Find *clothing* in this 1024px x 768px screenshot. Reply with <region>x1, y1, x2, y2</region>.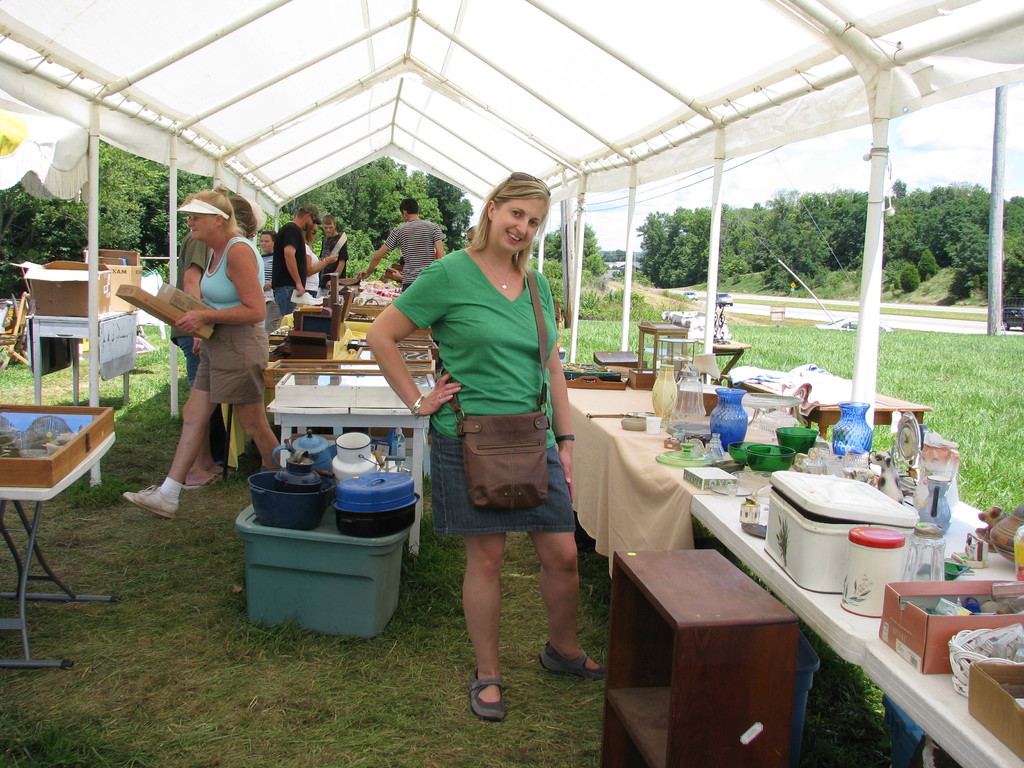
<region>406, 217, 574, 580</region>.
